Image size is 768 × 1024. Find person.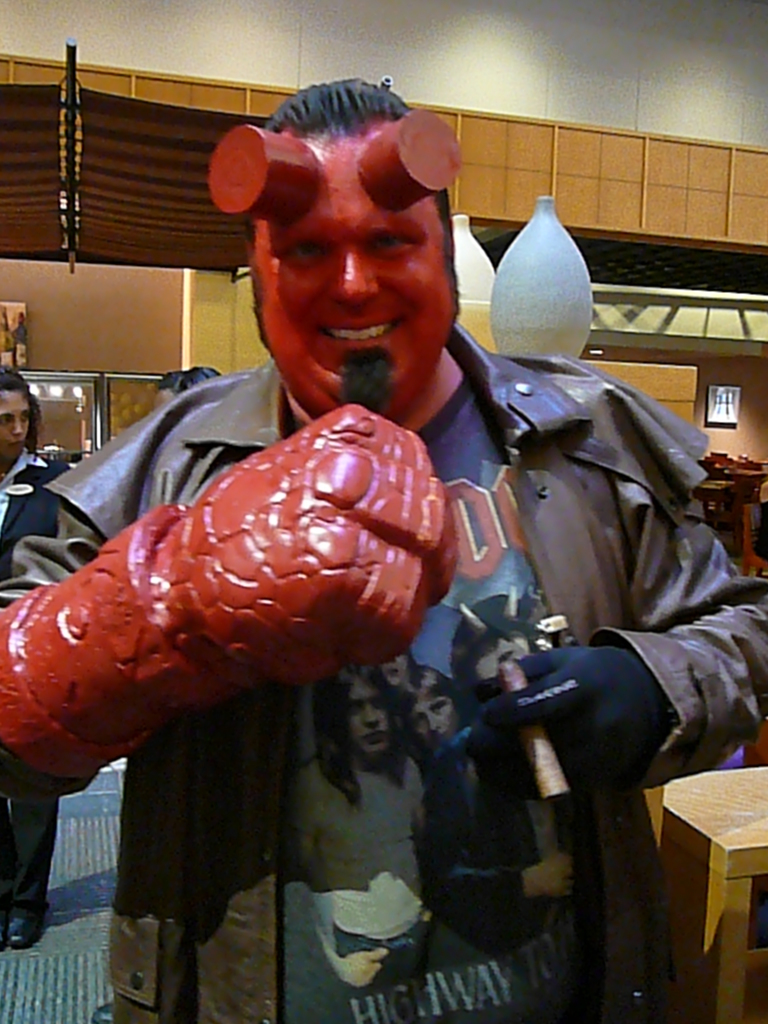
{"left": 0, "top": 63, "right": 767, "bottom": 1023}.
